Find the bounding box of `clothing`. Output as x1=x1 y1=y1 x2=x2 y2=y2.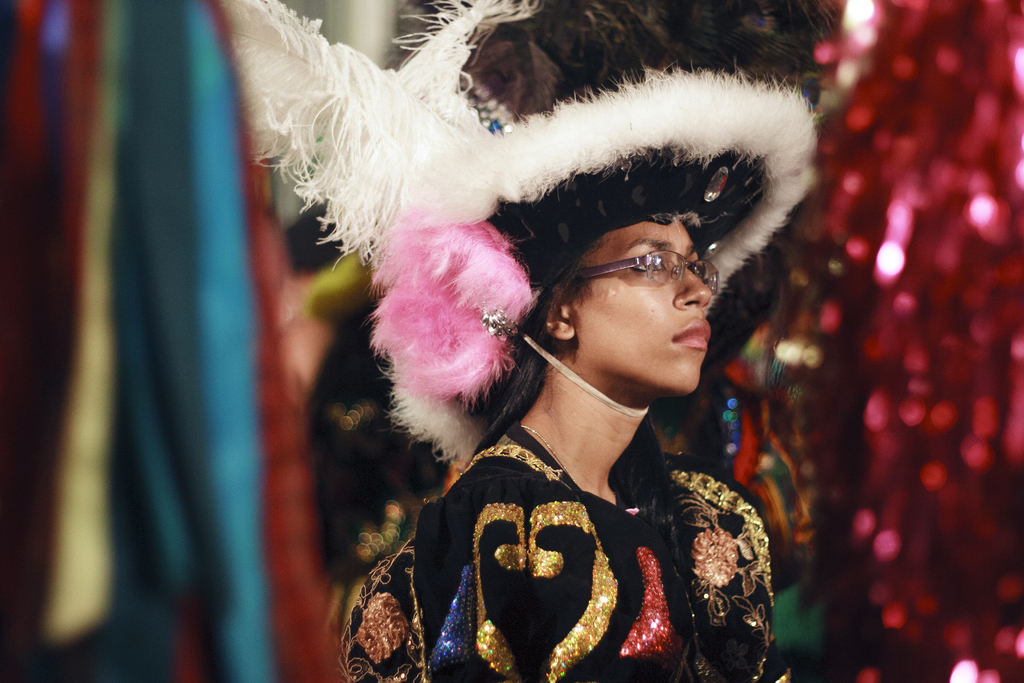
x1=341 y1=374 x2=765 y2=681.
